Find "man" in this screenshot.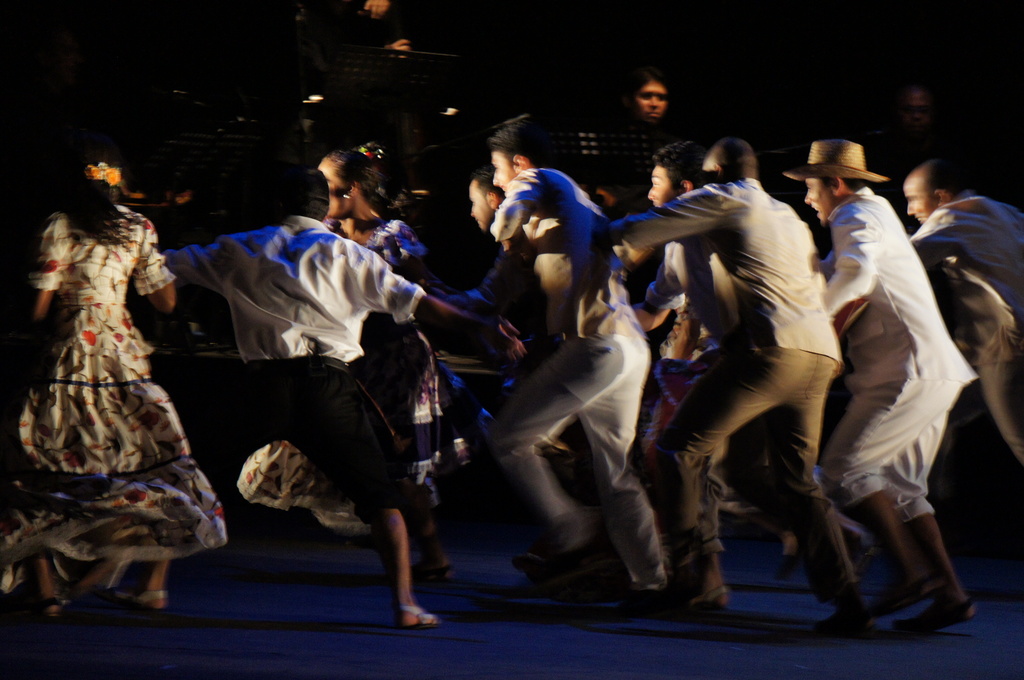
The bounding box for "man" is [150, 158, 501, 634].
